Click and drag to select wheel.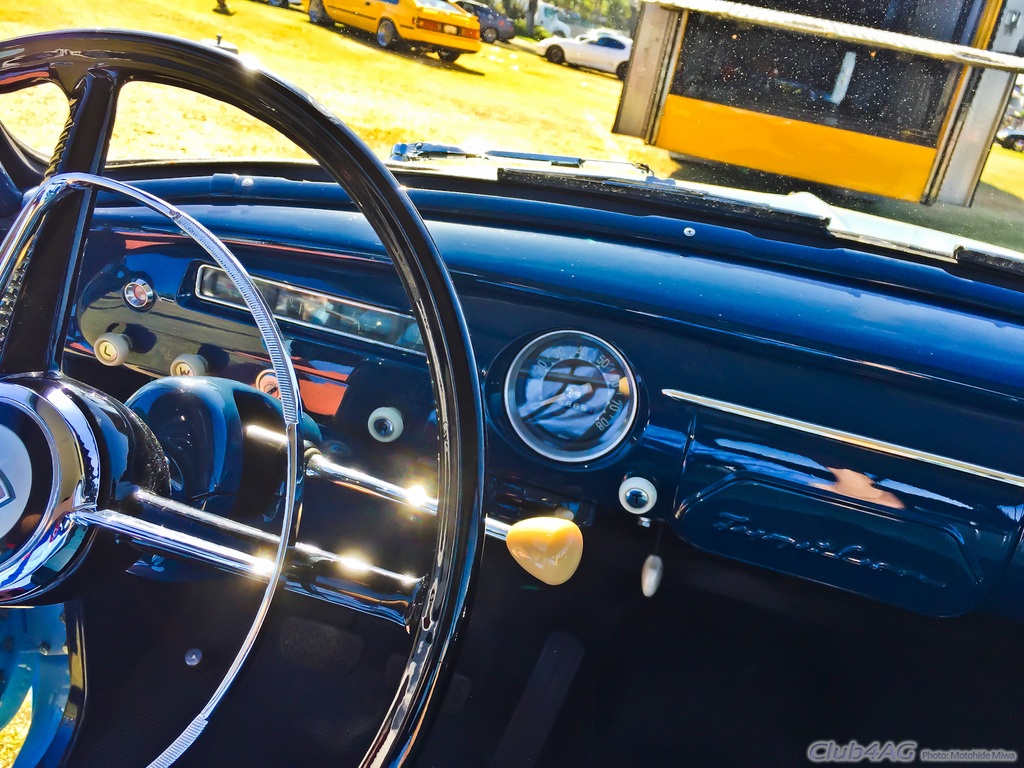
Selection: crop(307, 0, 339, 29).
